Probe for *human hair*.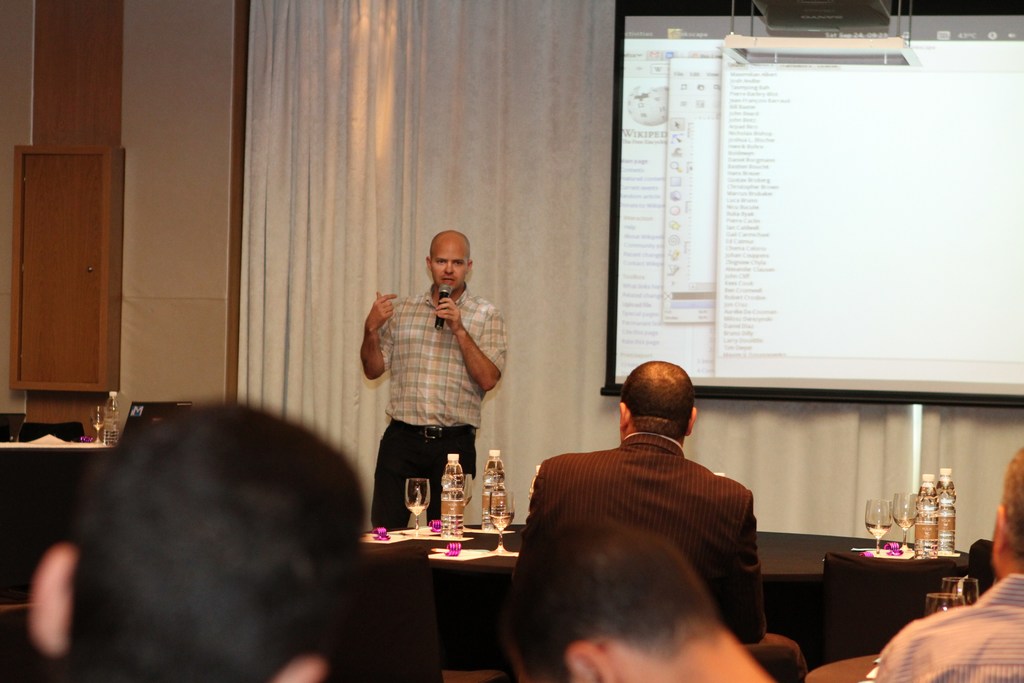
Probe result: x1=58, y1=405, x2=366, y2=670.
